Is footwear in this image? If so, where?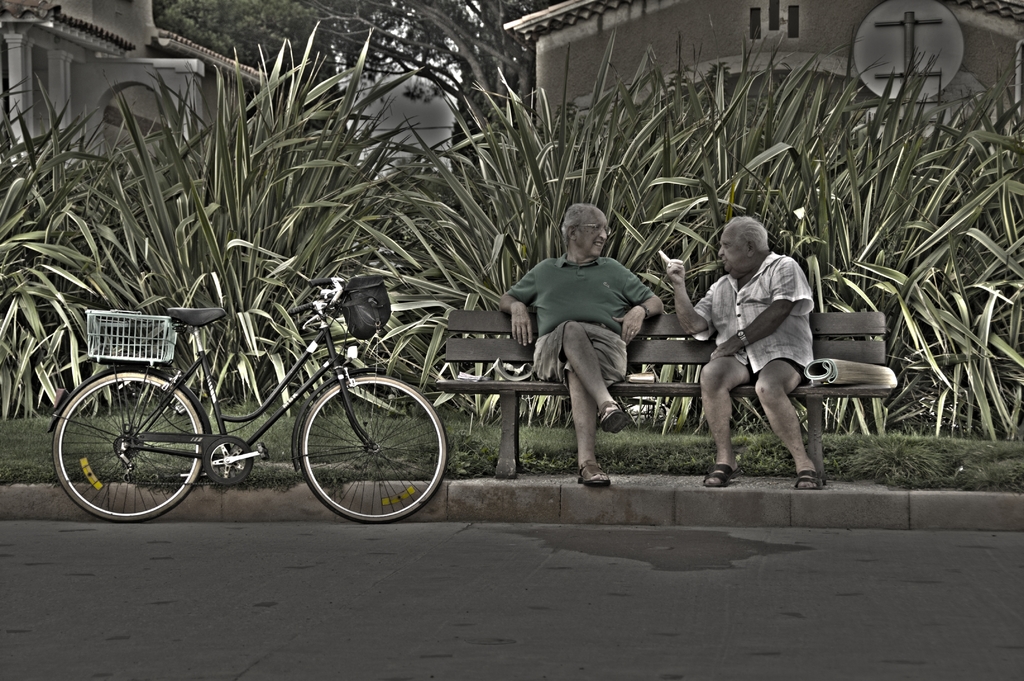
Yes, at (703,464,739,486).
